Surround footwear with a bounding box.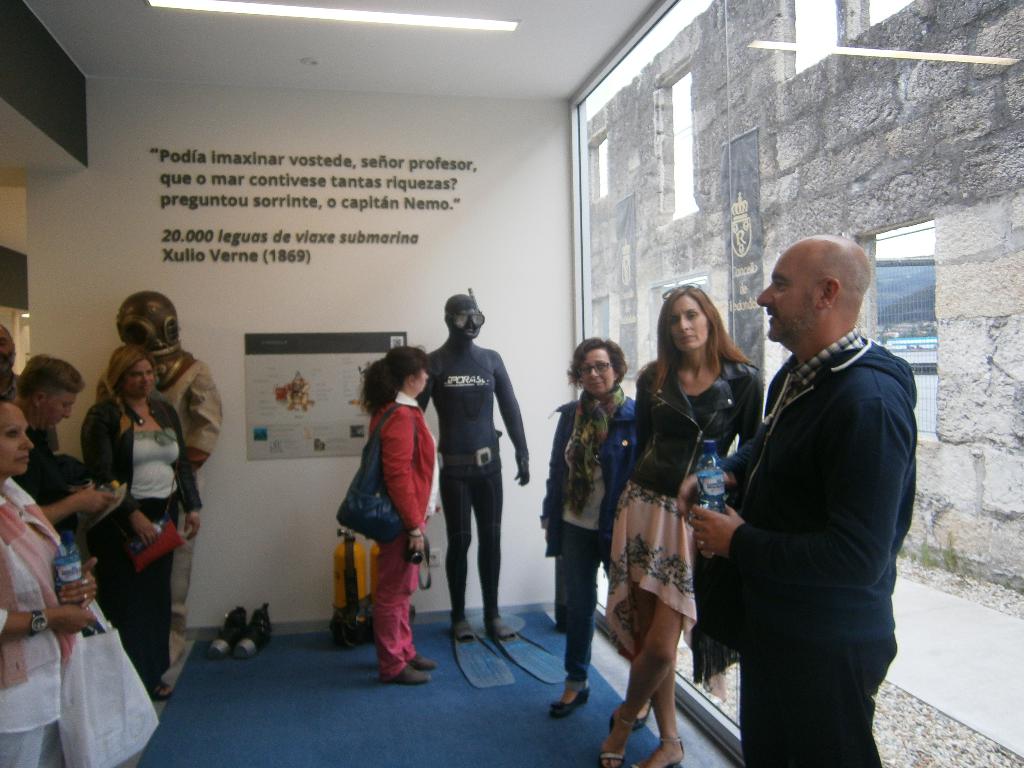
(389,666,429,683).
